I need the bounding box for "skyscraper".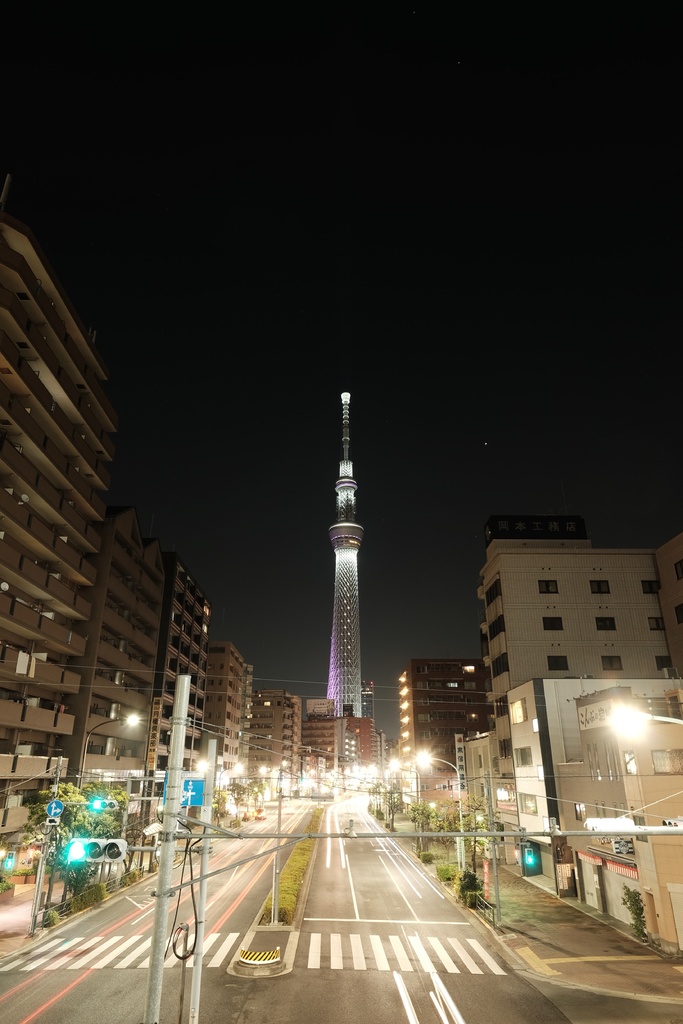
Here it is: (left=224, top=636, right=258, bottom=812).
